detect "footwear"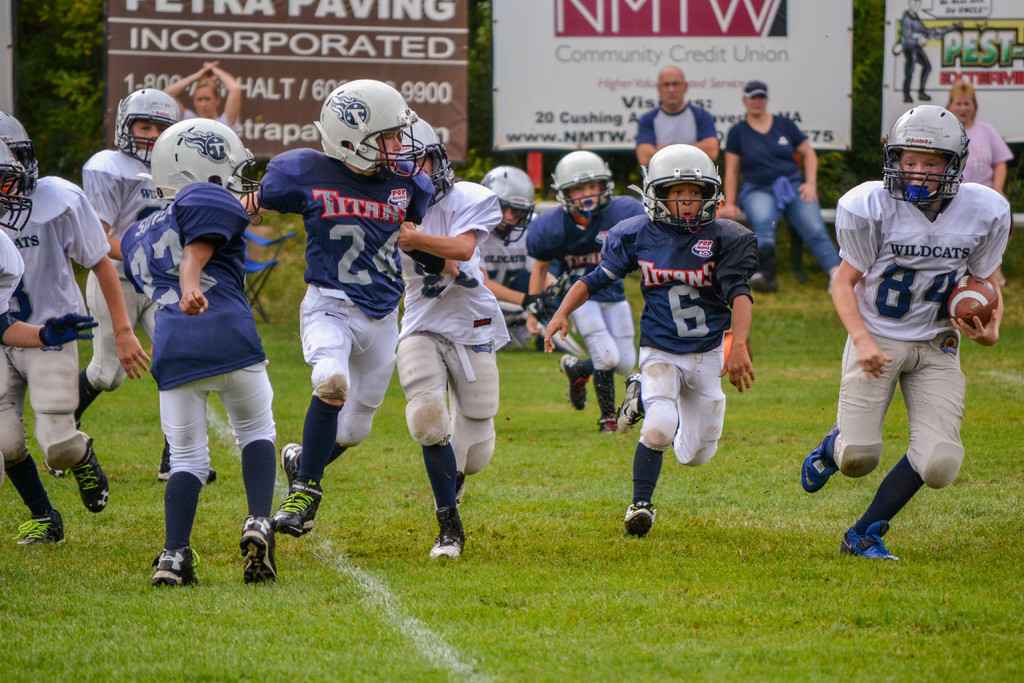
BBox(15, 508, 66, 547)
